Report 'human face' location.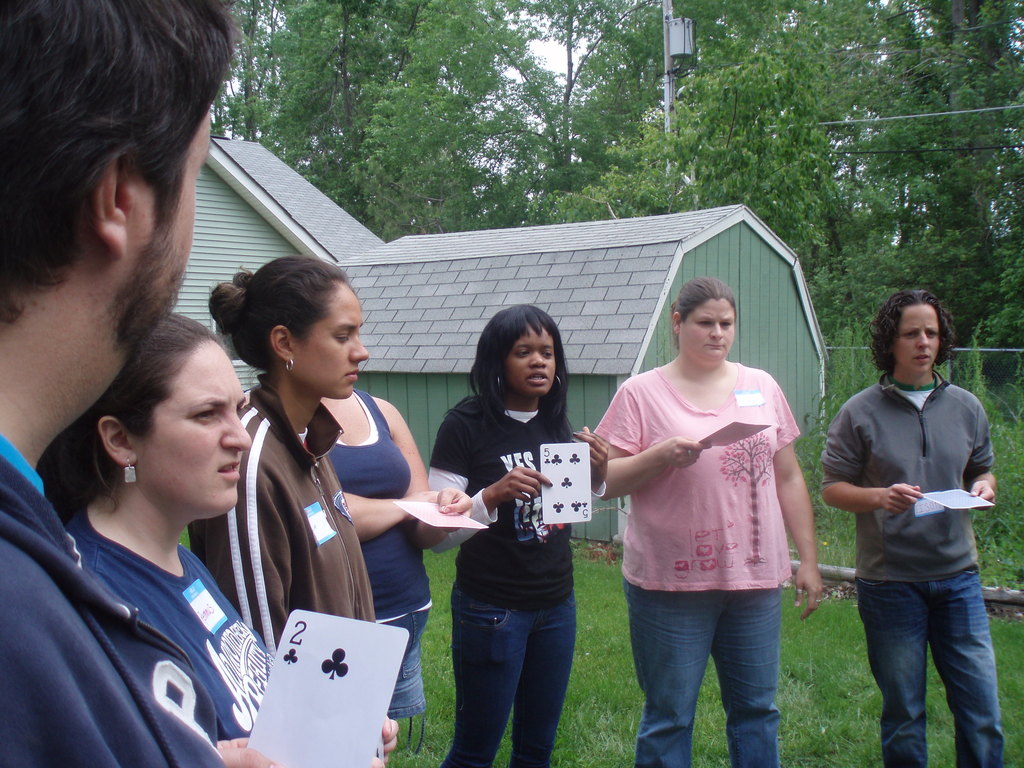
Report: Rect(678, 299, 735, 365).
